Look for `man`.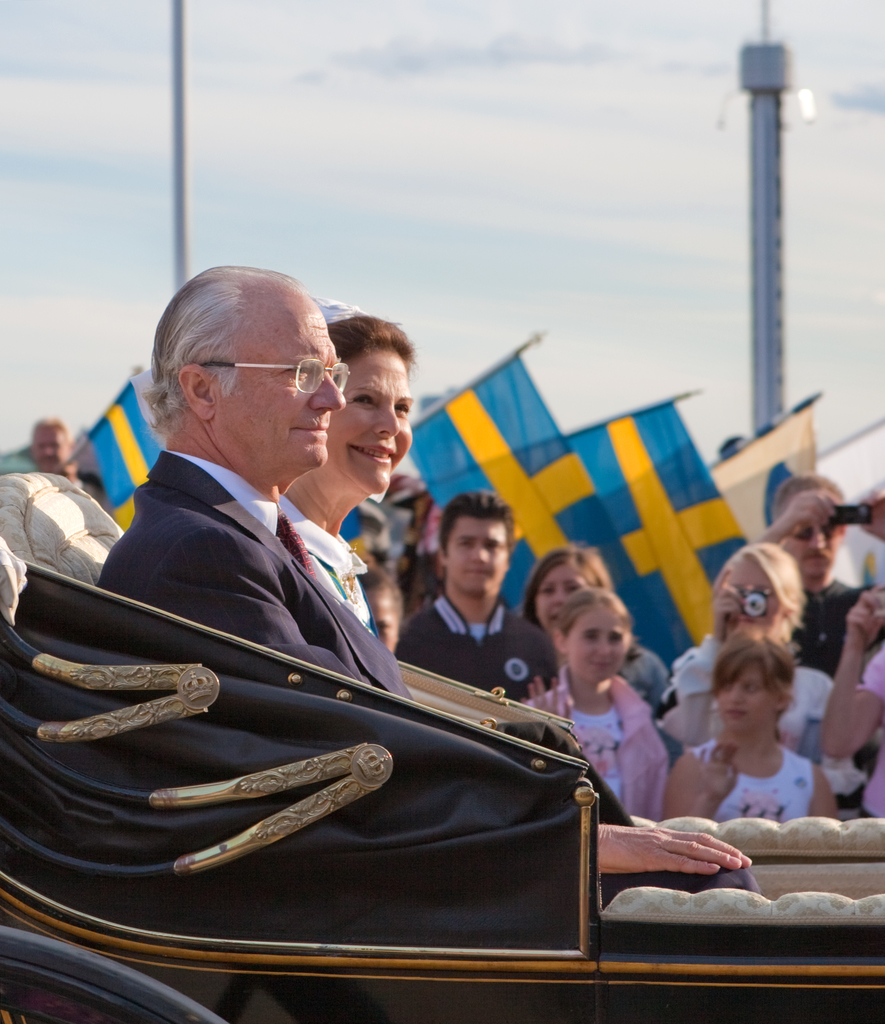
Found: <bbox>747, 477, 884, 675</bbox>.
